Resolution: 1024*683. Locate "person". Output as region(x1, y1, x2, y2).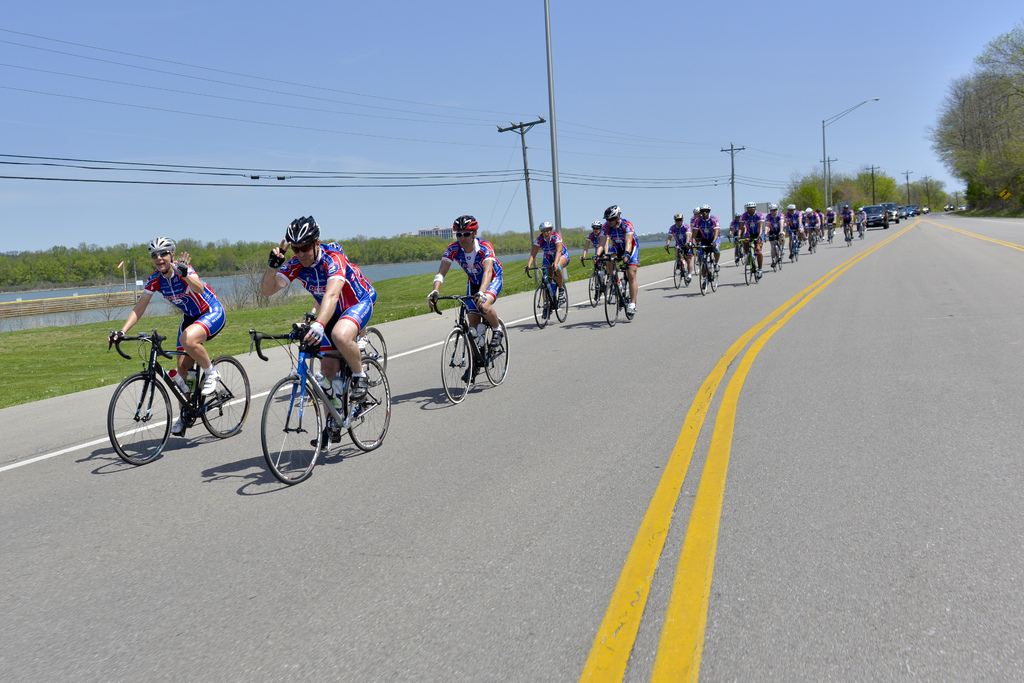
region(258, 208, 369, 448).
